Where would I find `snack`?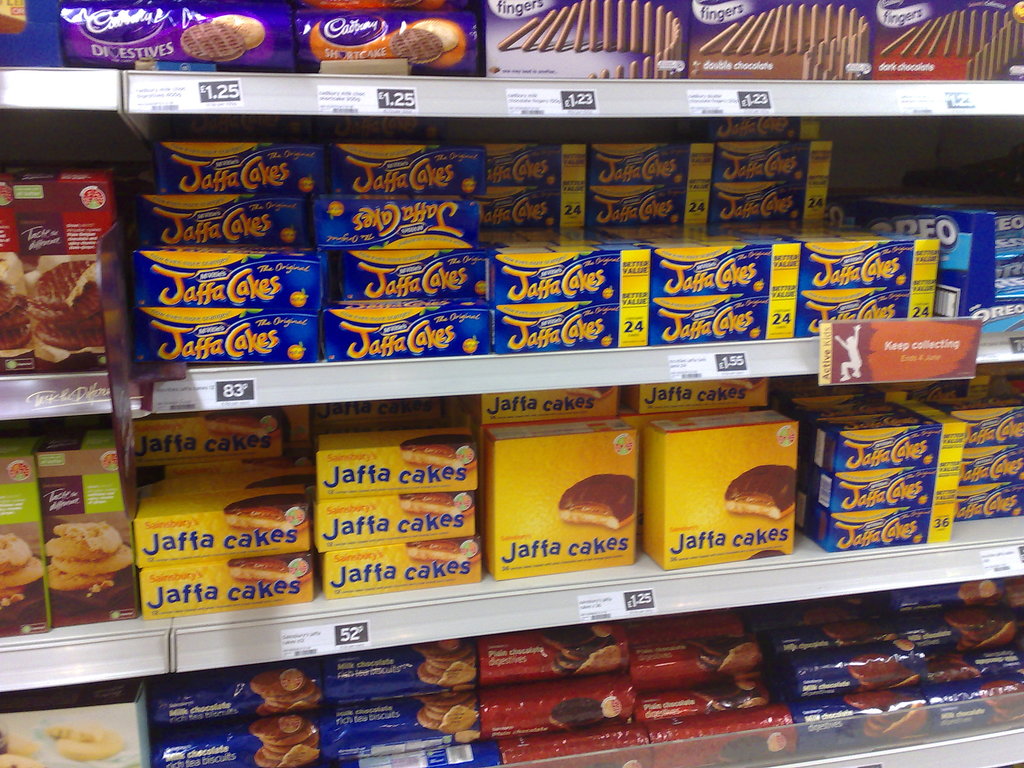
At select_region(727, 463, 801, 527).
